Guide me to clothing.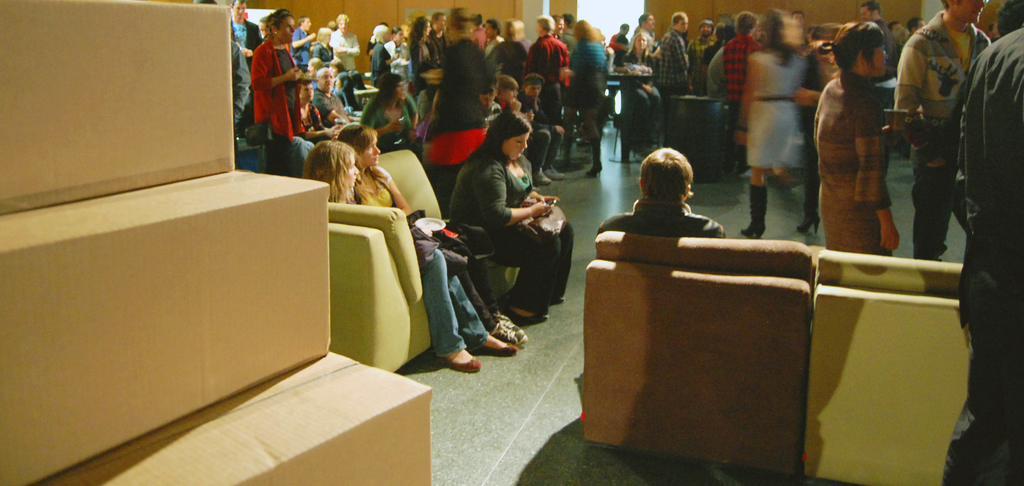
Guidance: detection(287, 25, 310, 80).
